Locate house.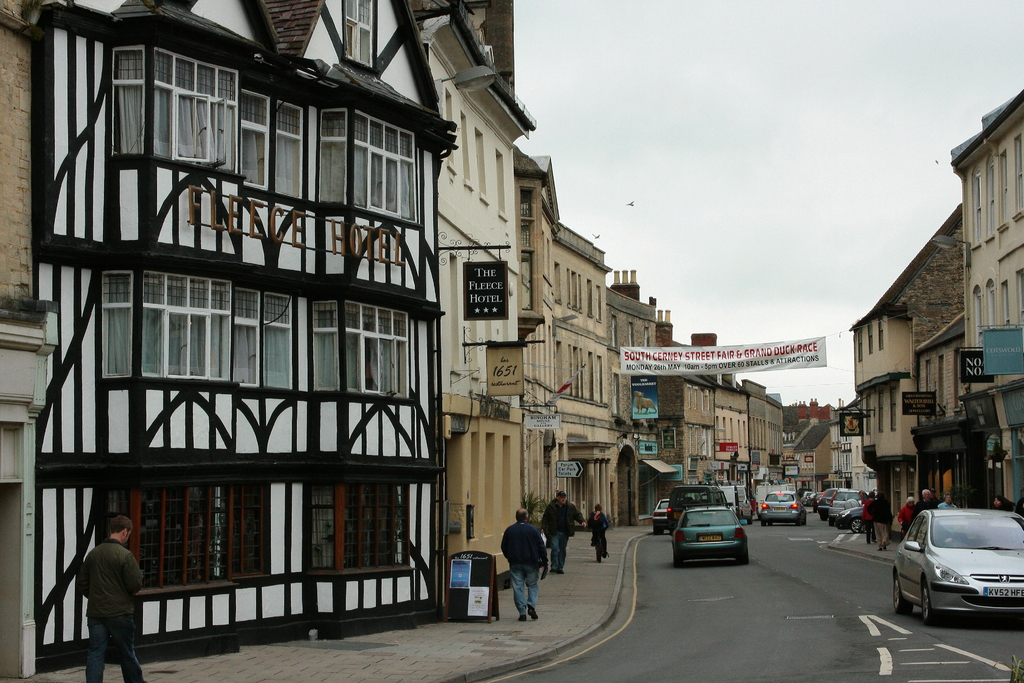
Bounding box: [720,374,746,490].
